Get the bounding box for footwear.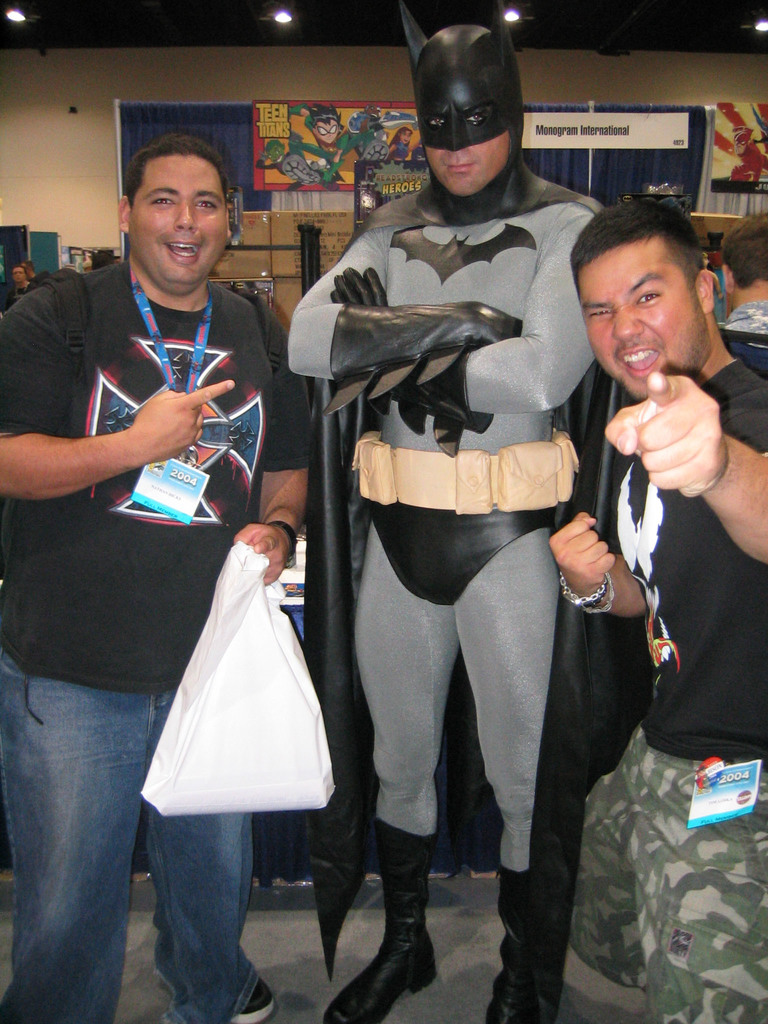
[236,975,270,1023].
